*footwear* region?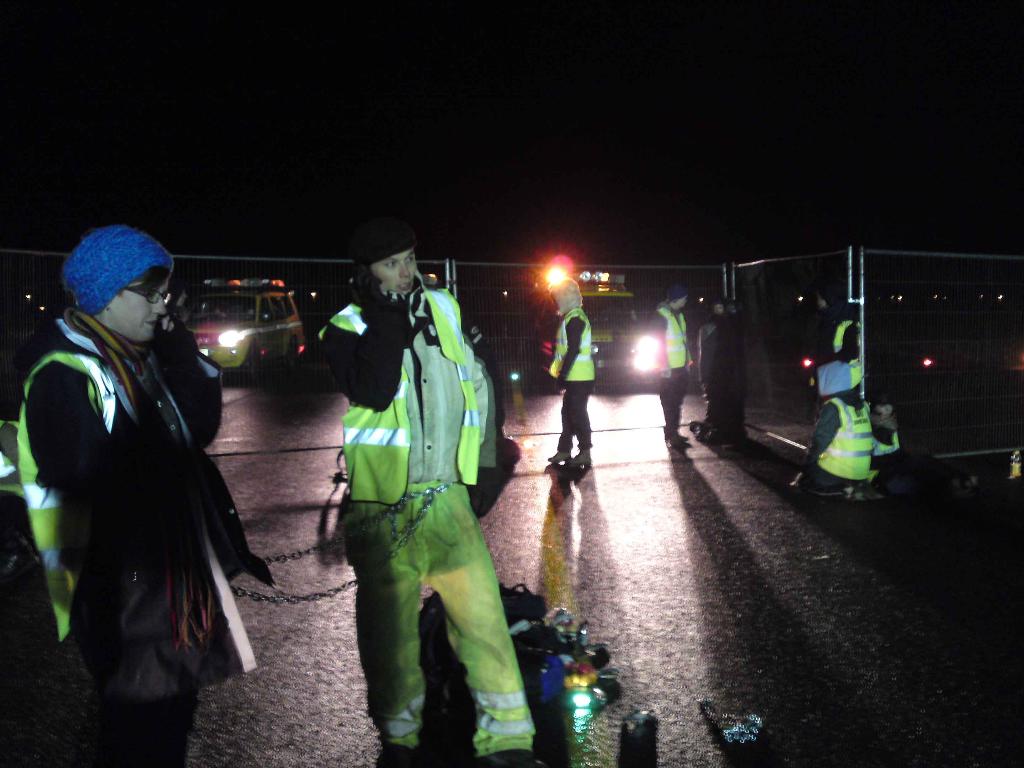
546 449 571 463
